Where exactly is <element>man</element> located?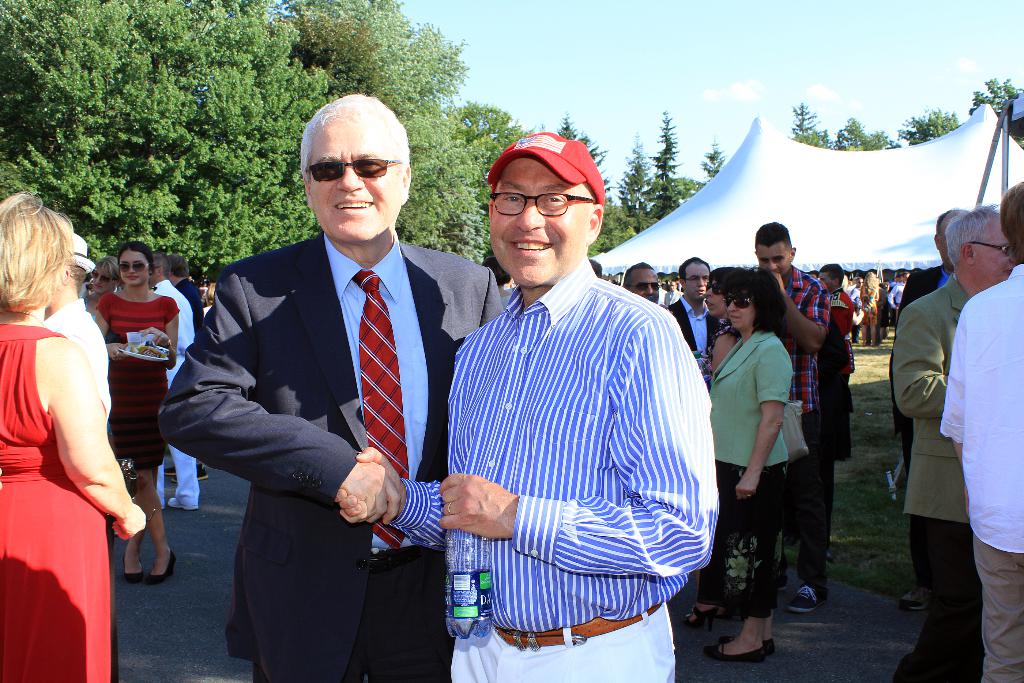
Its bounding box is x1=669 y1=258 x2=712 y2=374.
